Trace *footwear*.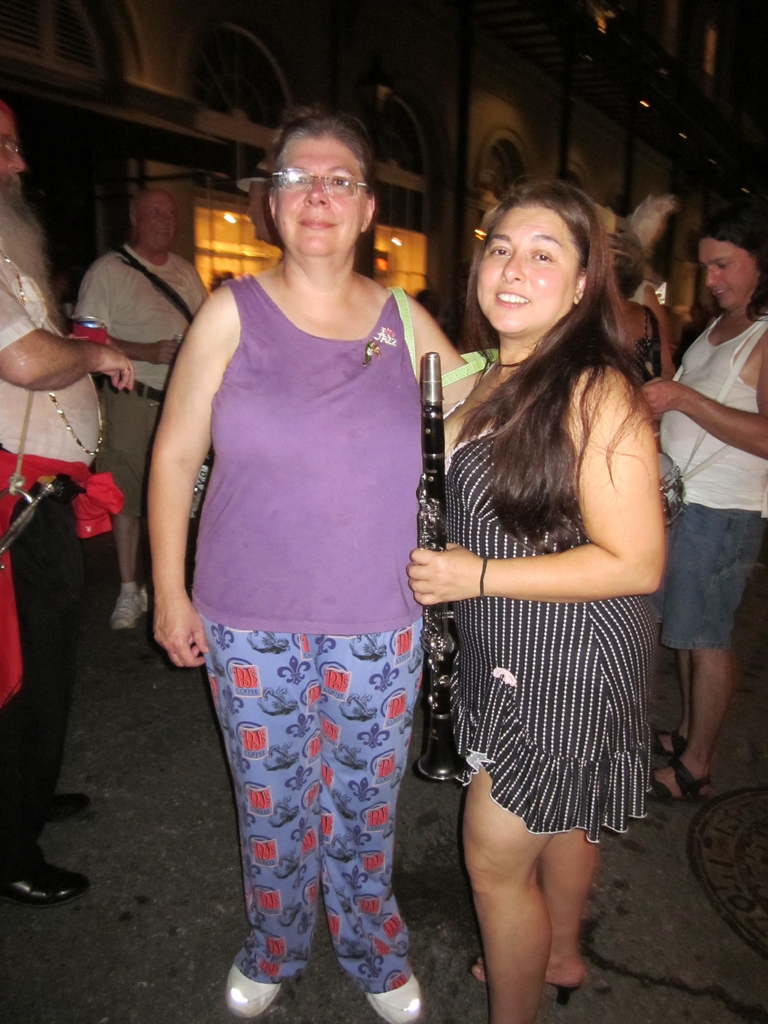
Traced to crop(222, 968, 280, 1023).
